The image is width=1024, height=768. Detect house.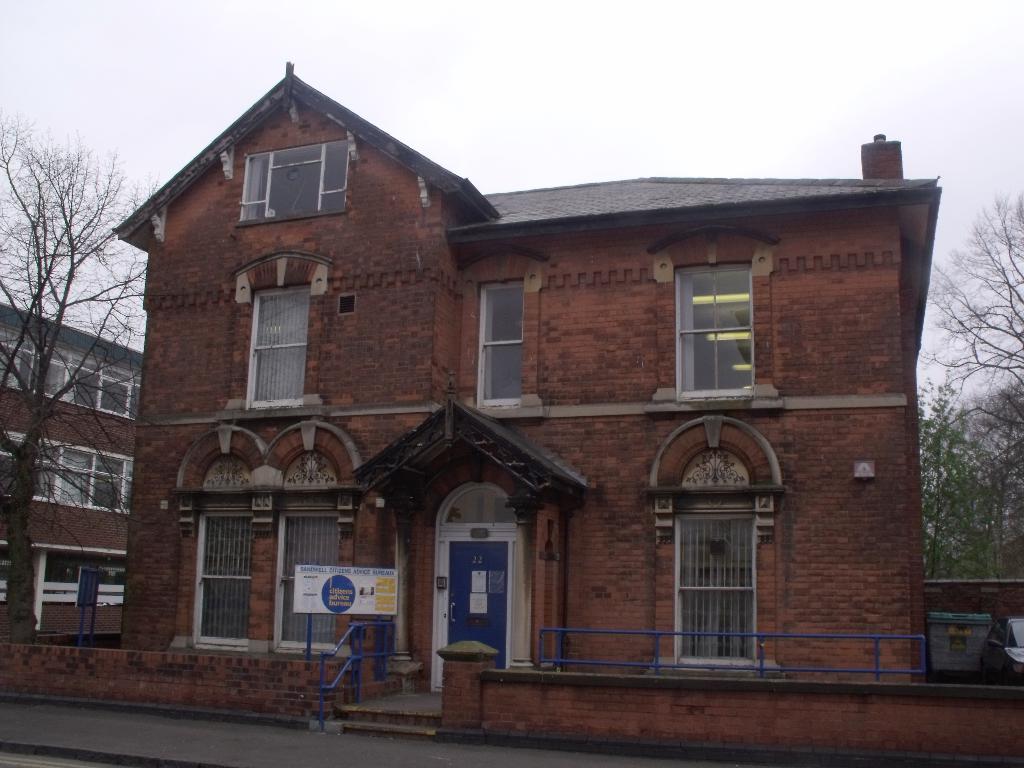
Detection: bbox(1, 305, 143, 647).
